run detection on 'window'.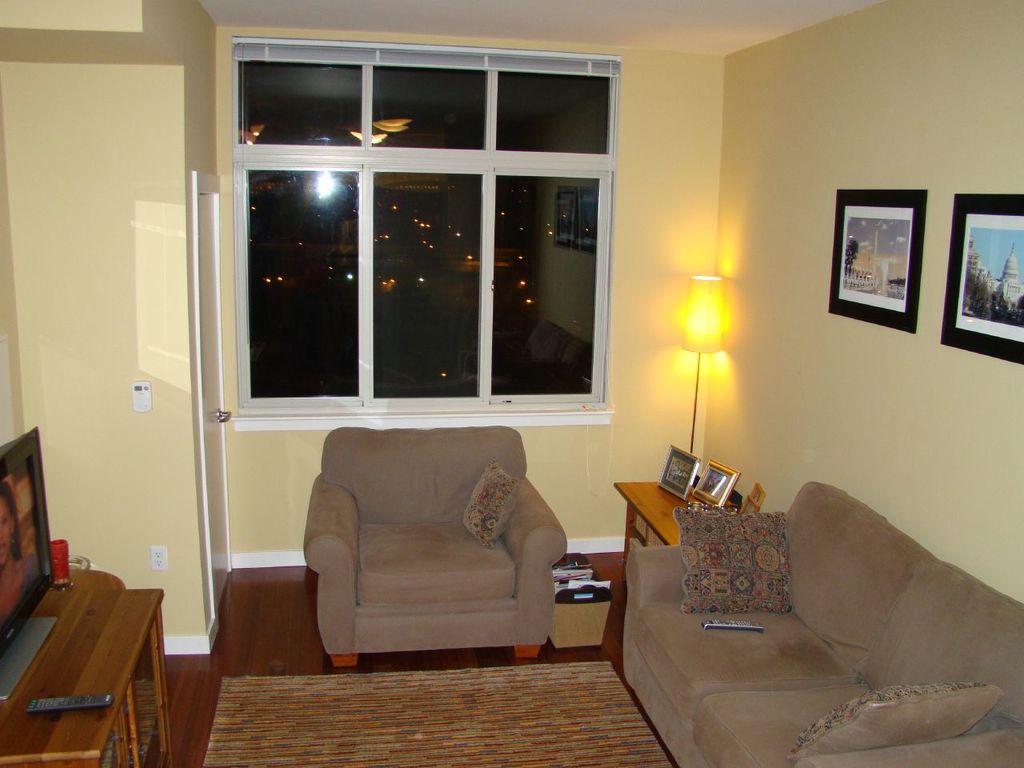
Result: BBox(496, 178, 598, 390).
